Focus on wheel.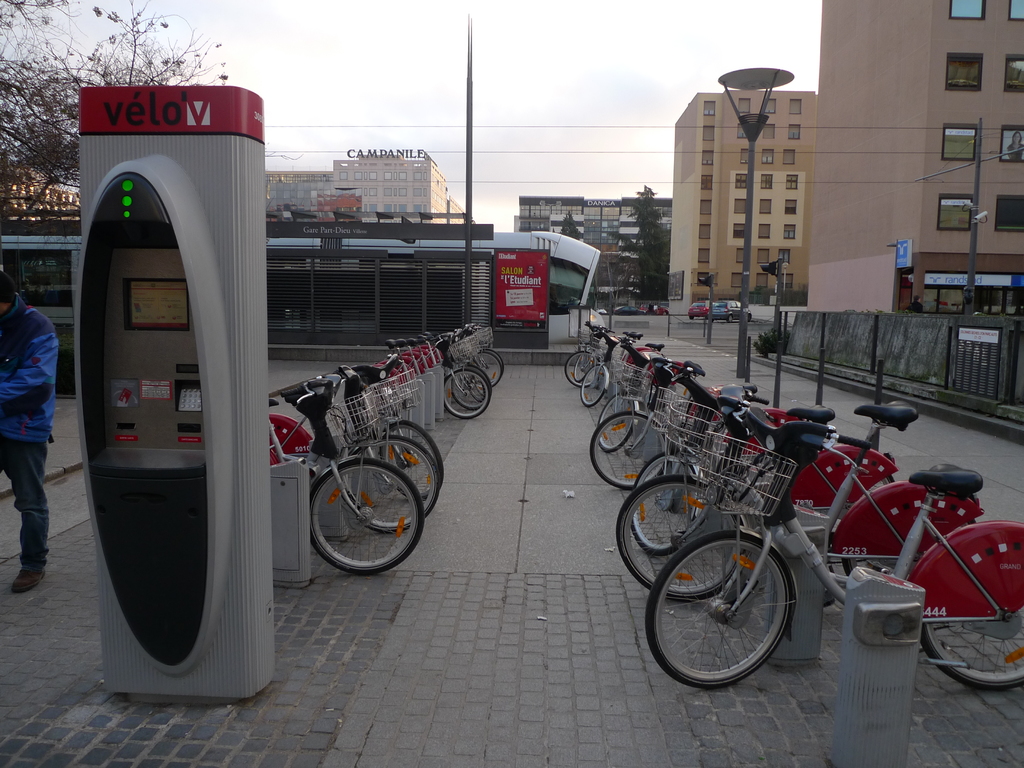
Focused at {"x1": 728, "y1": 314, "x2": 732, "y2": 324}.
